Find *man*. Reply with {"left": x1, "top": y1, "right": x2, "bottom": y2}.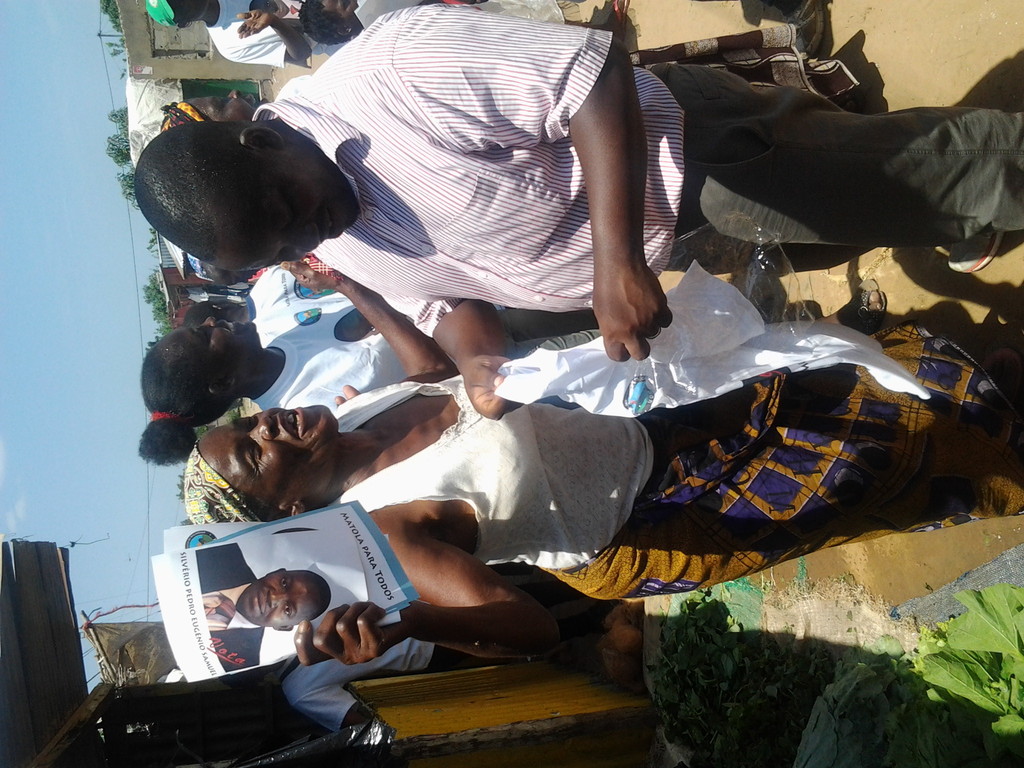
{"left": 298, "top": 0, "right": 571, "bottom": 29}.
